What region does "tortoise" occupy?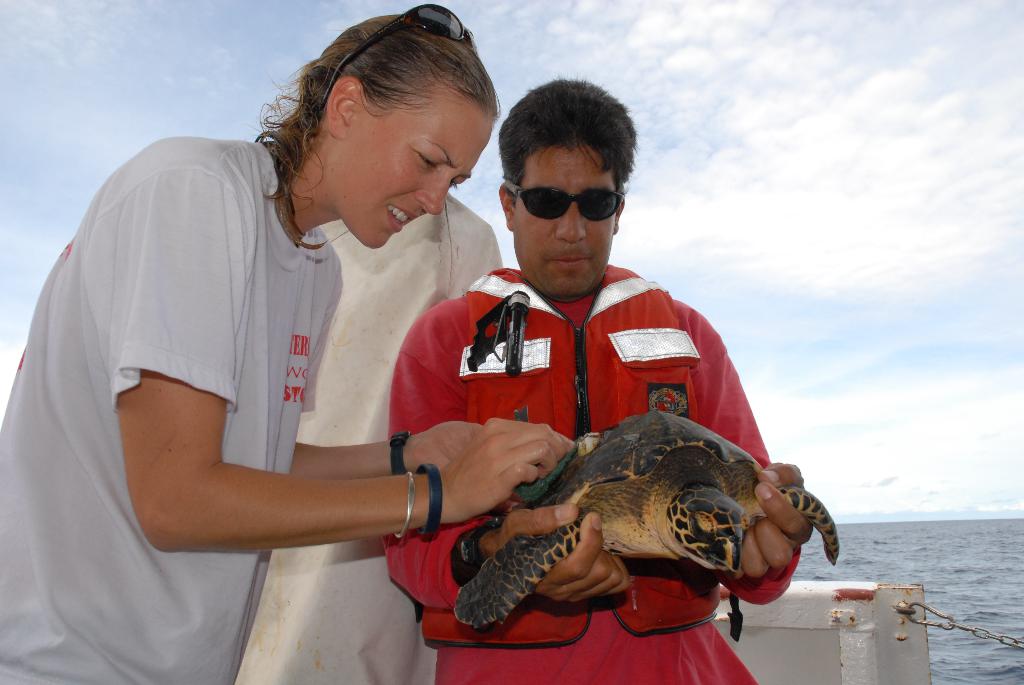
450:409:834:631.
